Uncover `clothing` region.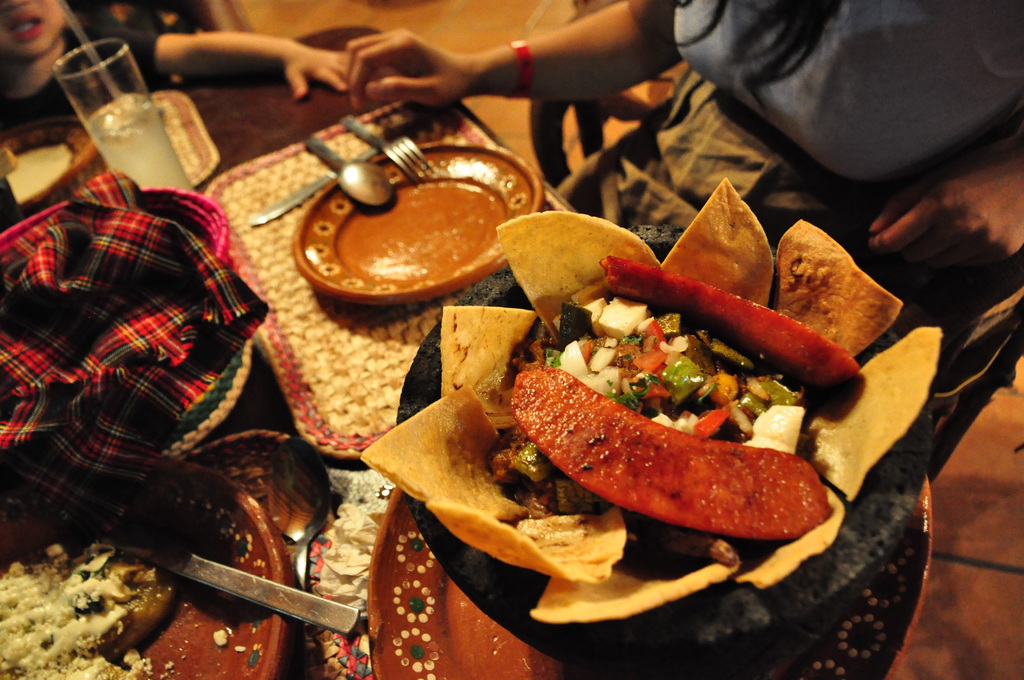
Uncovered: region(0, 24, 166, 136).
